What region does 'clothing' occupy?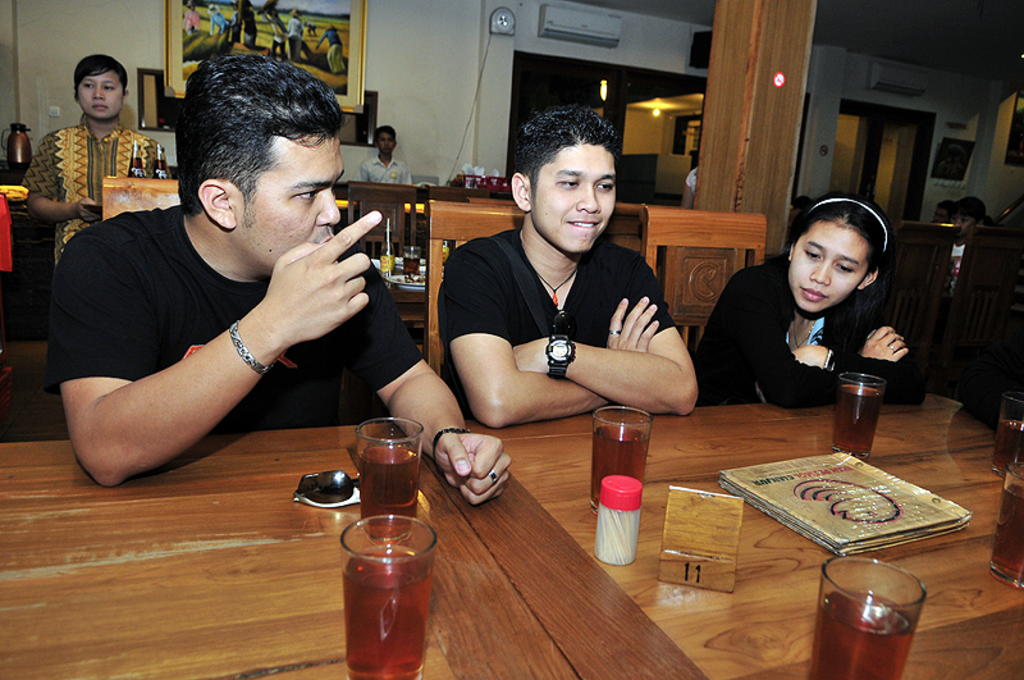
detection(271, 26, 284, 50).
